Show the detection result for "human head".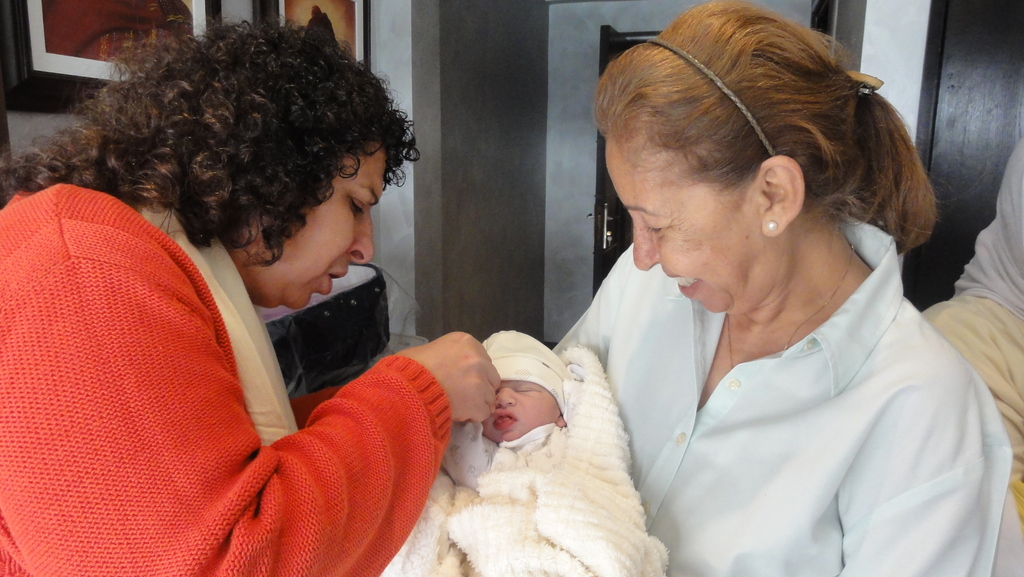
crop(193, 46, 386, 304).
